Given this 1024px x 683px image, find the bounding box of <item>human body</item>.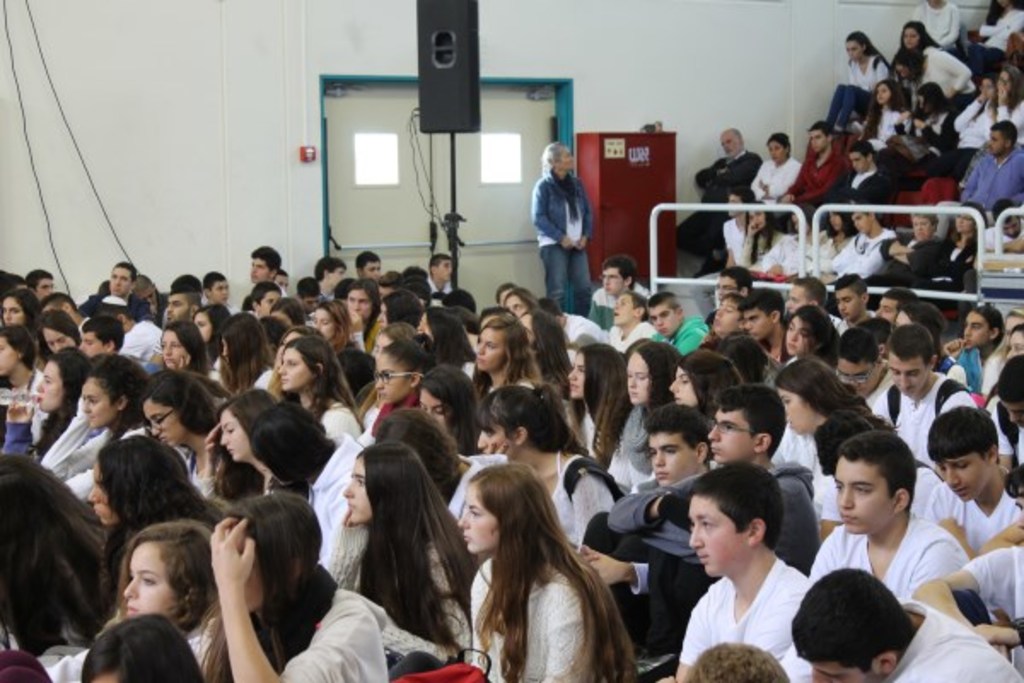
box(642, 287, 707, 365).
